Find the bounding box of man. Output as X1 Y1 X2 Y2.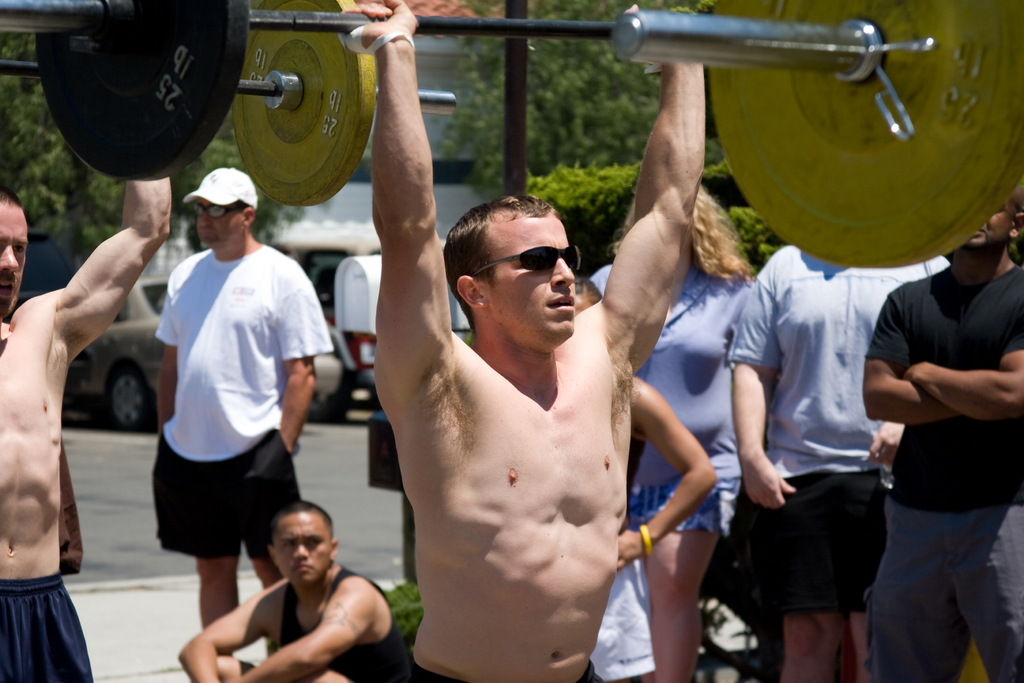
154 167 334 630.
